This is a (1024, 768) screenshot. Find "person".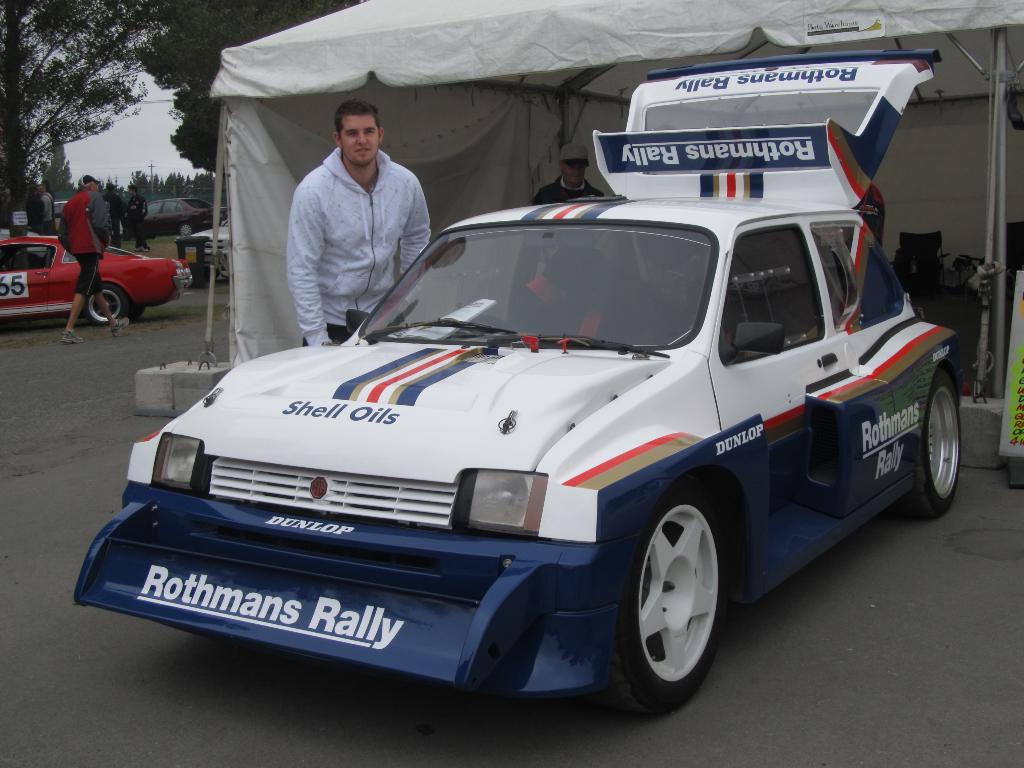
Bounding box: 120:176:152:257.
